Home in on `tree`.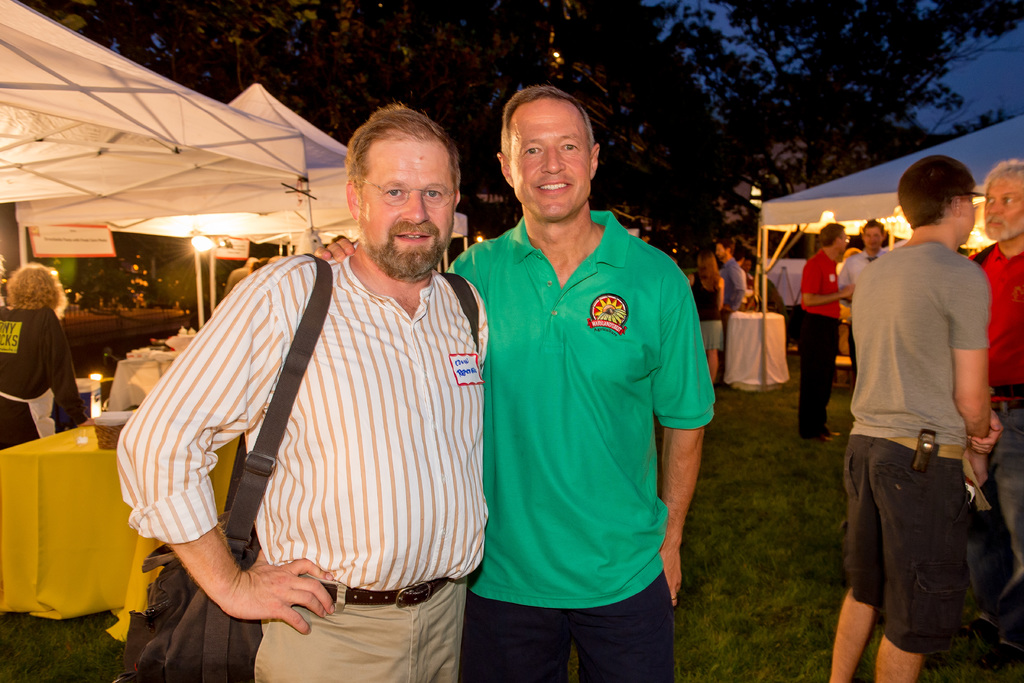
Homed in at {"left": 20, "top": 0, "right": 1023, "bottom": 267}.
